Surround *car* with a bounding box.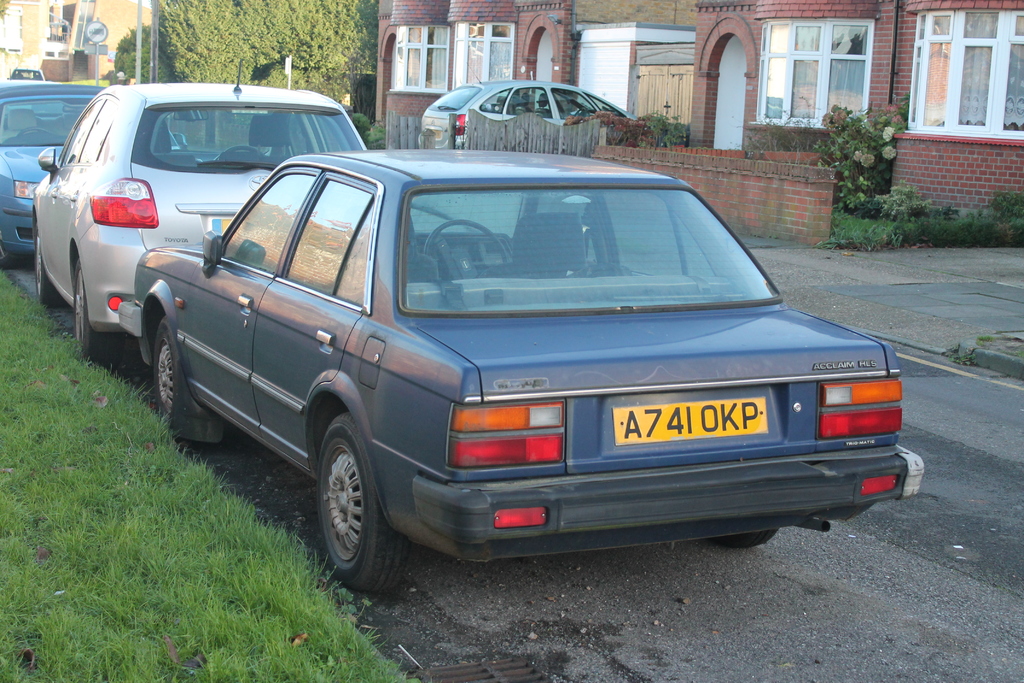
{"left": 419, "top": 84, "right": 638, "bottom": 149}.
